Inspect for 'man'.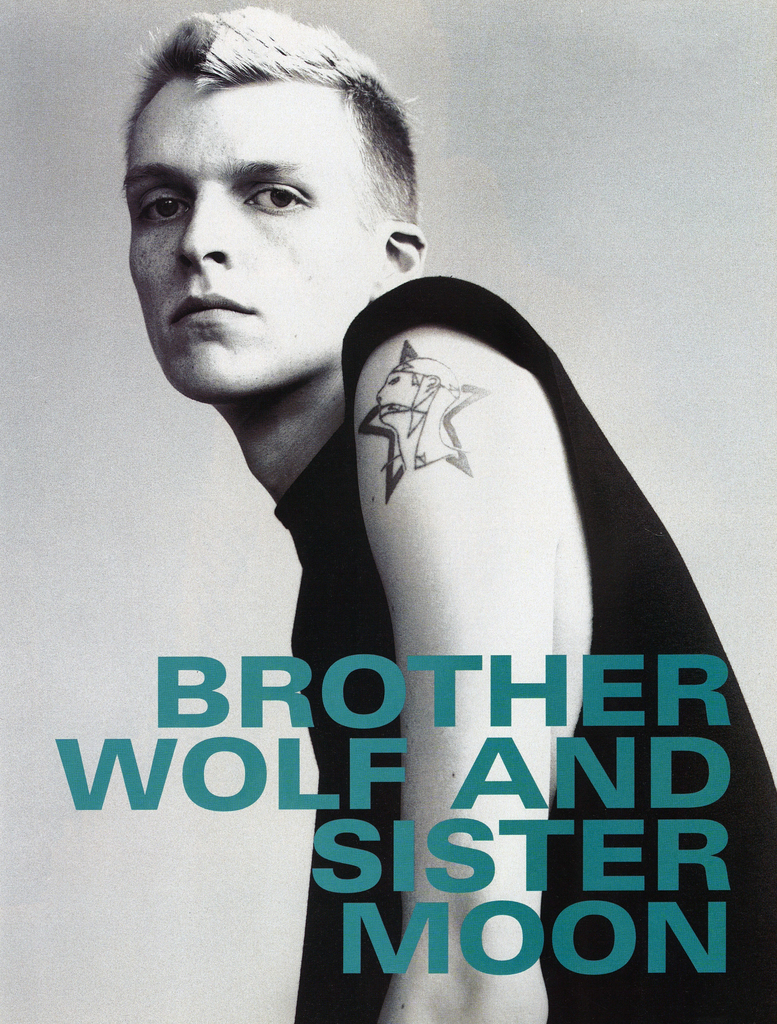
Inspection: detection(66, 76, 744, 916).
